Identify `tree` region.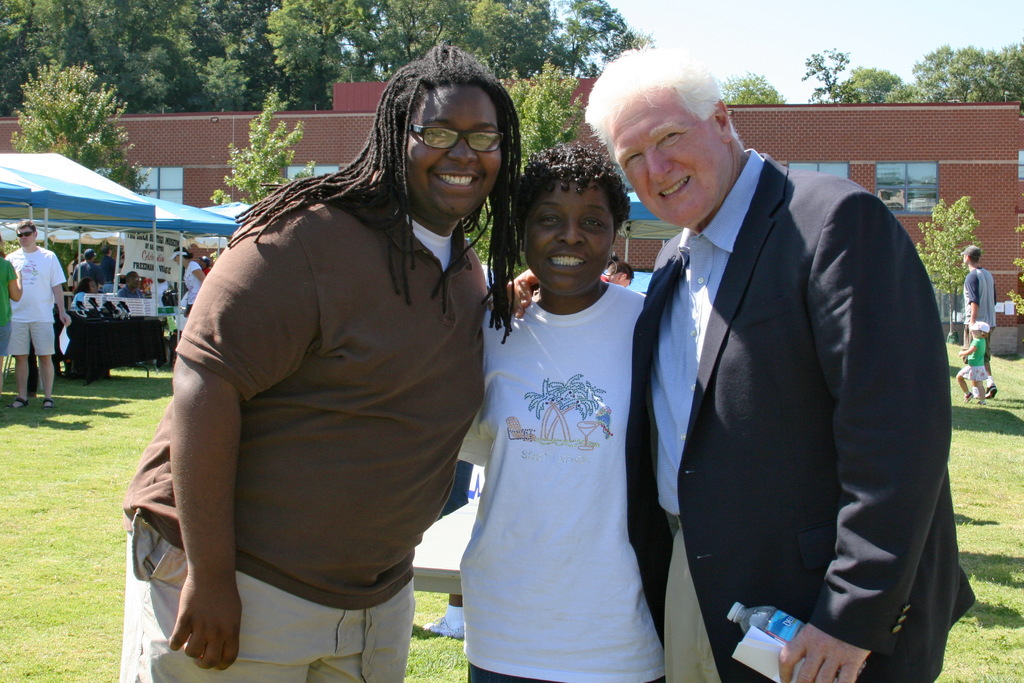
Region: BBox(10, 57, 147, 194).
